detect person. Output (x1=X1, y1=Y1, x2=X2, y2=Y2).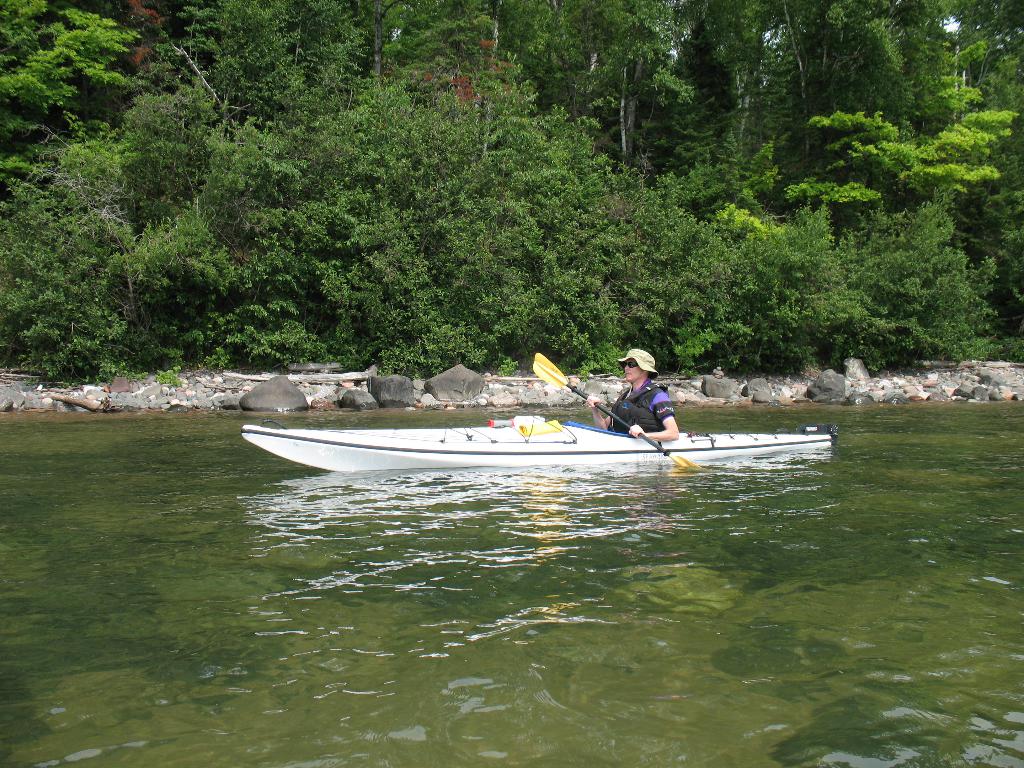
(x1=583, y1=346, x2=676, y2=440).
